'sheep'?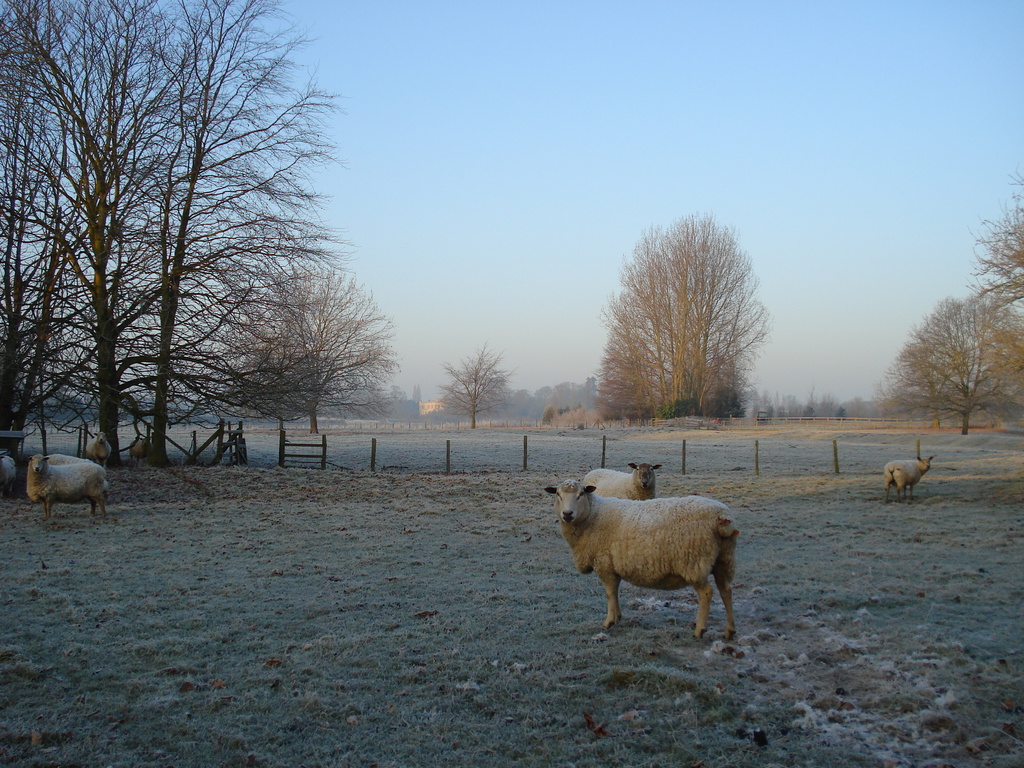
<region>0, 451, 17, 495</region>
